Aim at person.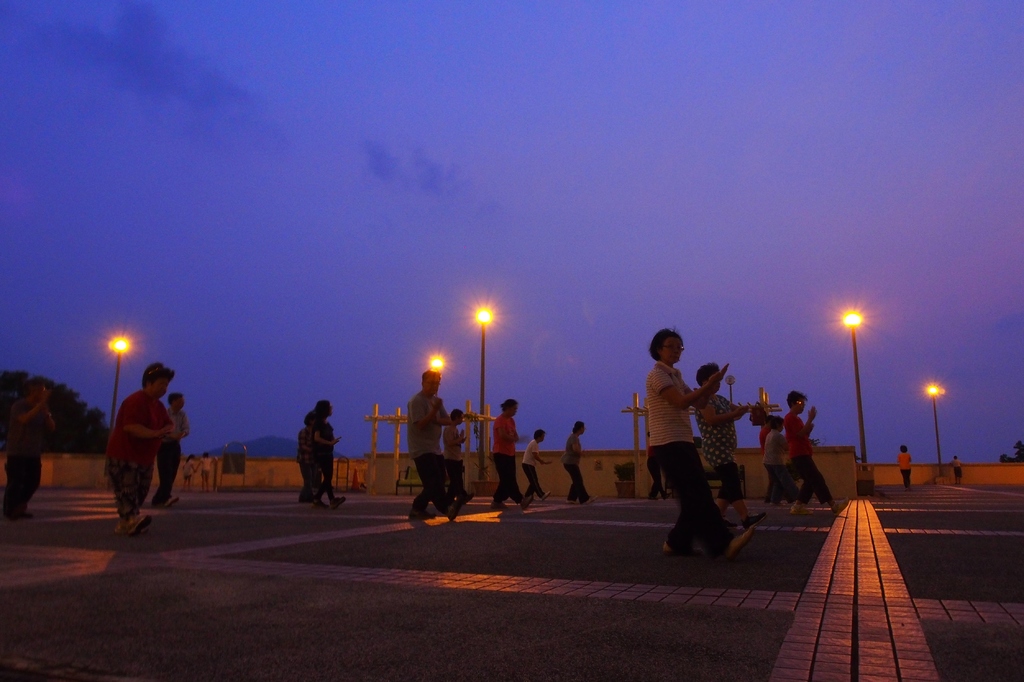
Aimed at 558 421 596 505.
